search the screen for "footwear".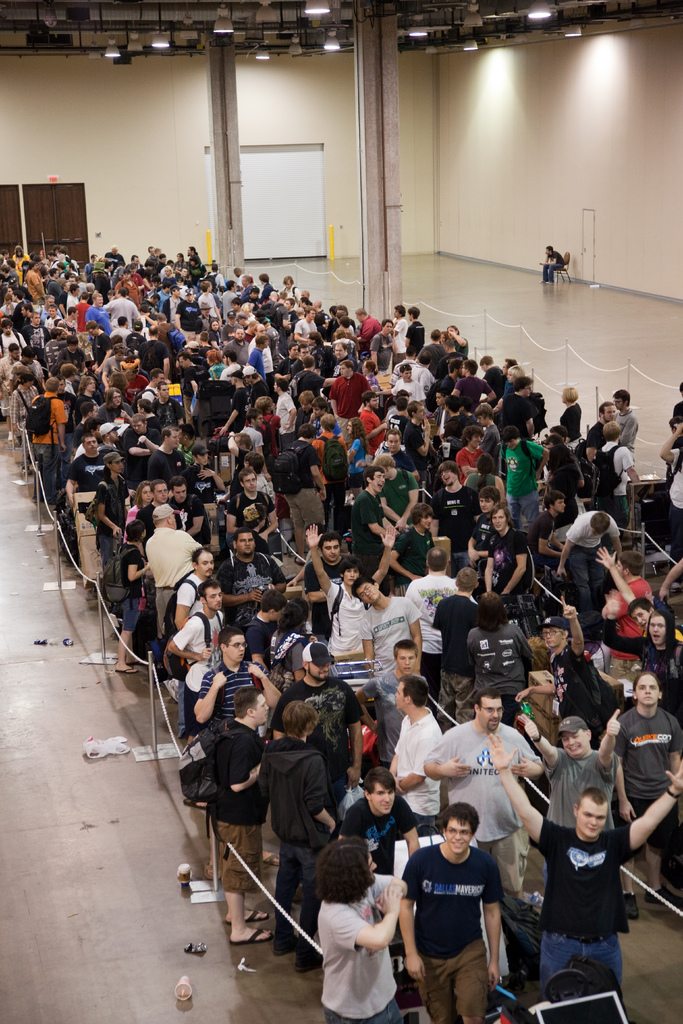
Found at x1=226 y1=903 x2=269 y2=922.
